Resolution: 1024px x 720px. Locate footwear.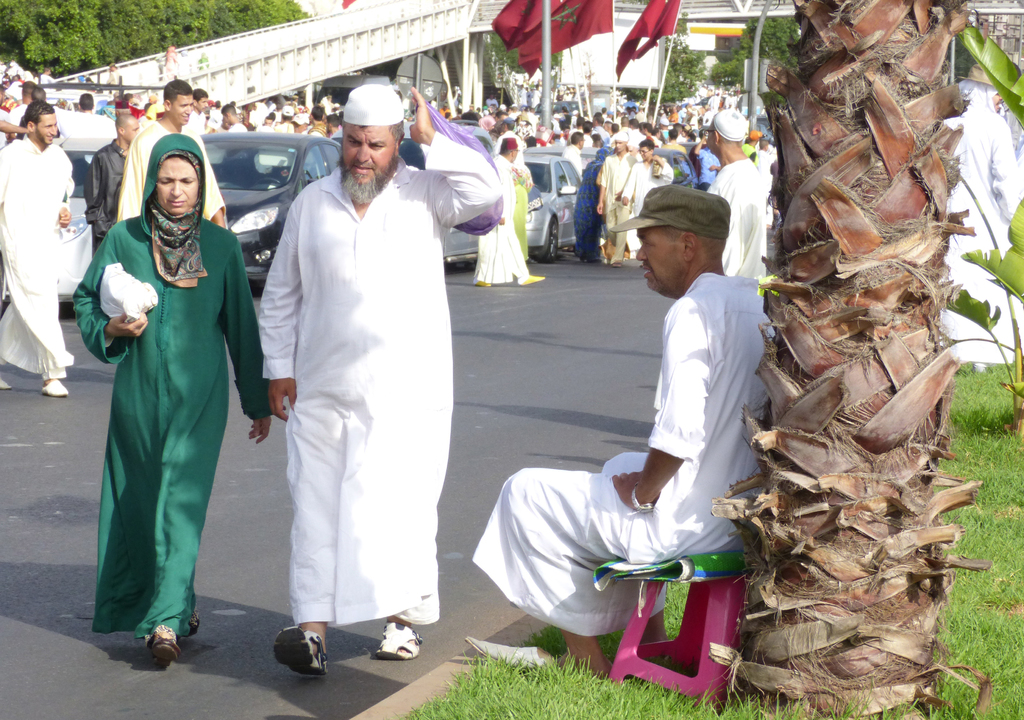
x1=1, y1=377, x2=14, y2=389.
